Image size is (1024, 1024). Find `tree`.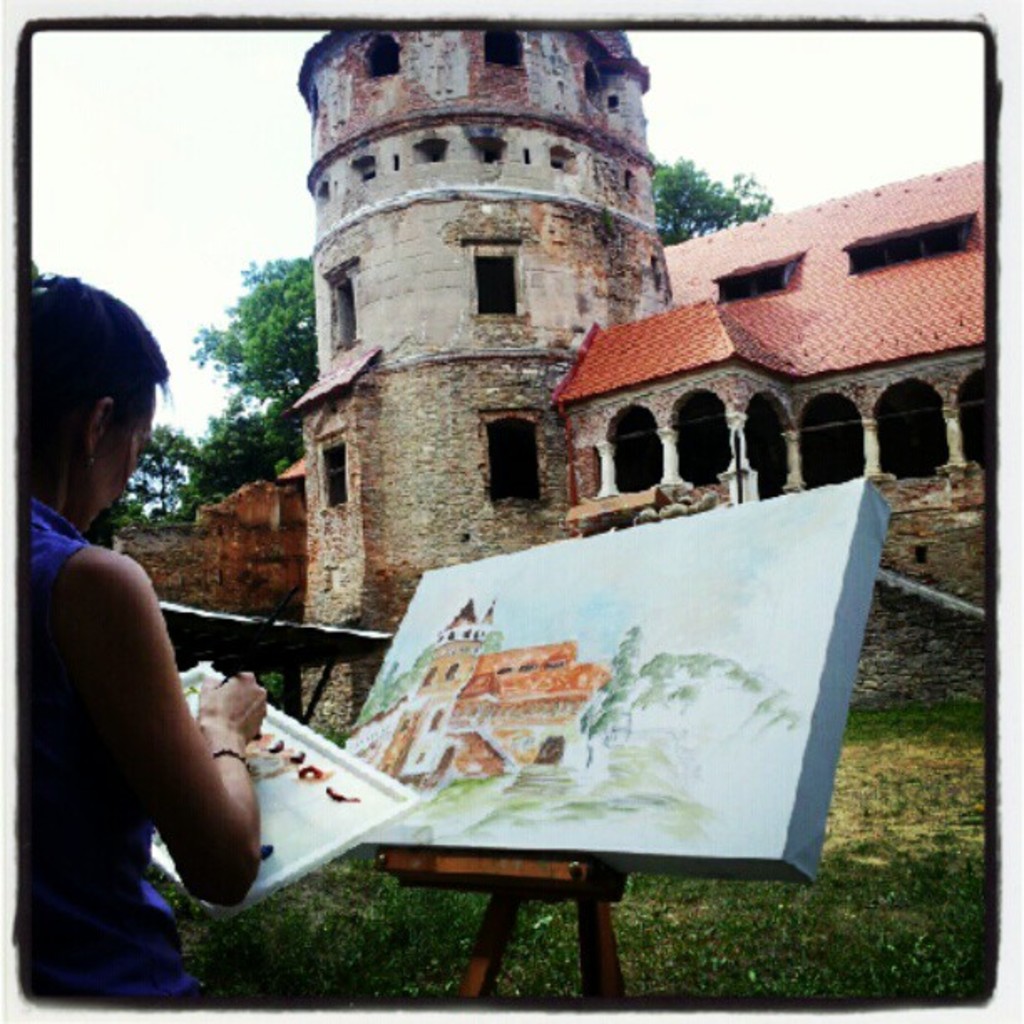
127 428 214 522.
